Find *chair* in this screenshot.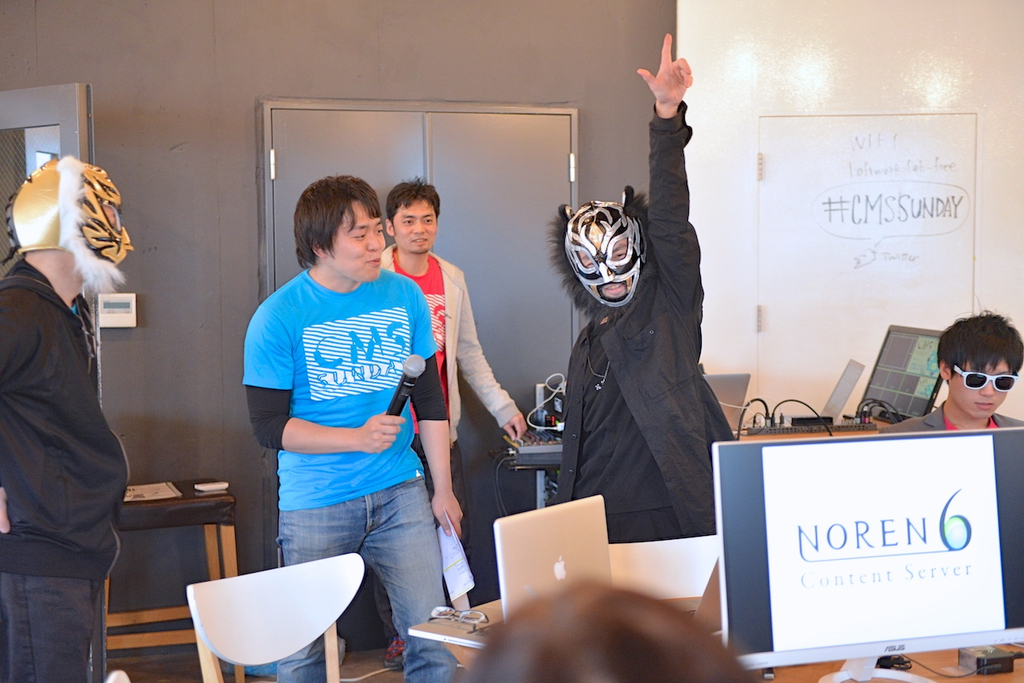
The bounding box for *chair* is x1=609 y1=535 x2=722 y2=601.
